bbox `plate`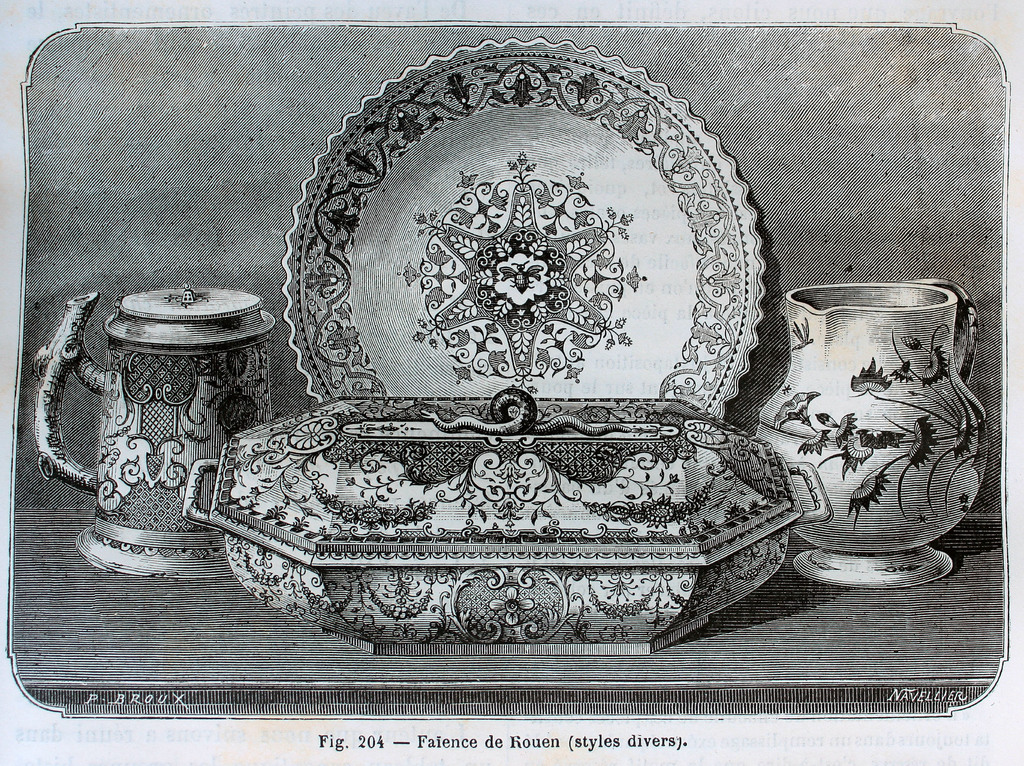
box=[283, 32, 769, 423]
